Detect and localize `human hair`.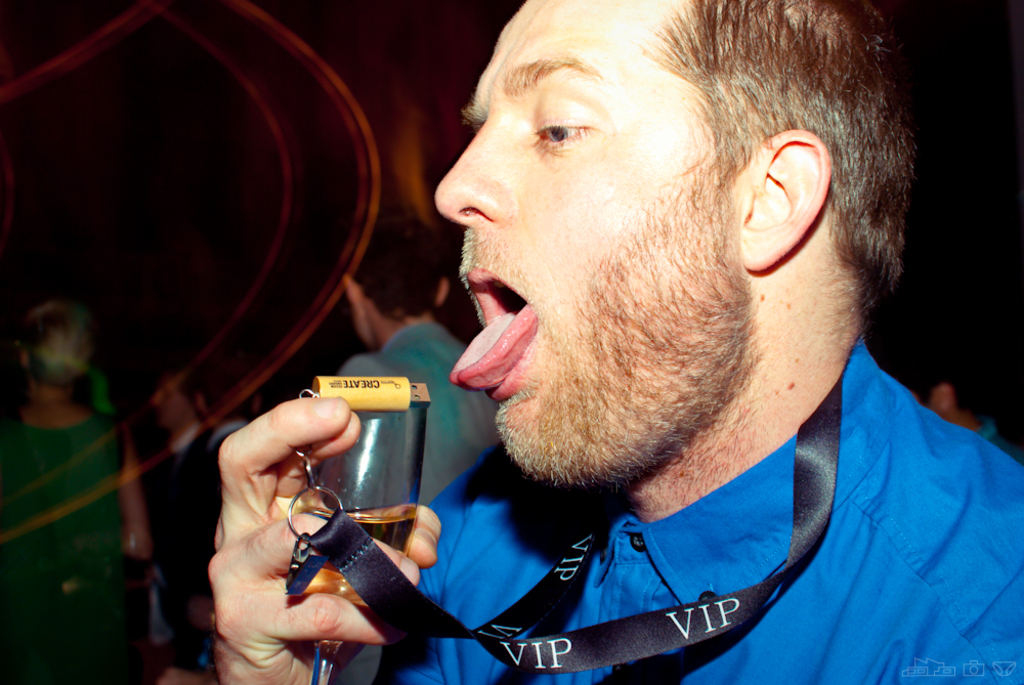
Localized at locate(177, 360, 225, 411).
